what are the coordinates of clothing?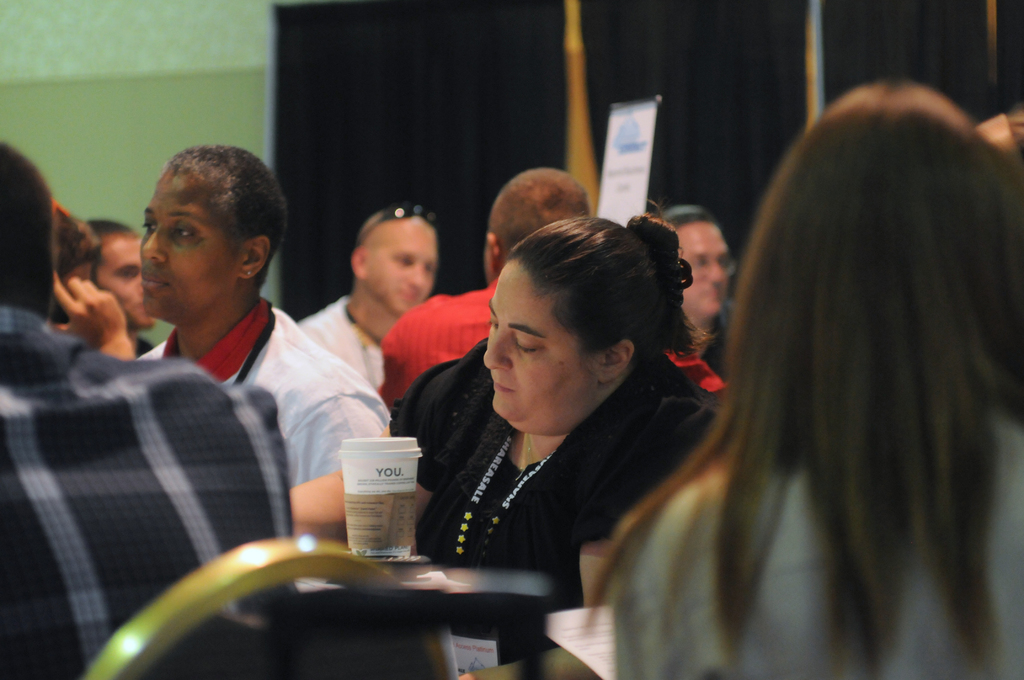
locate(294, 294, 380, 389).
